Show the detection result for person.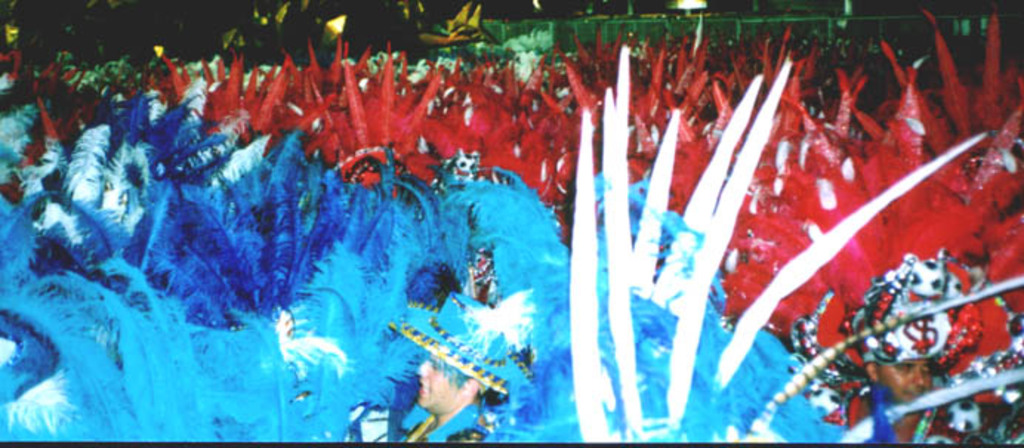
locate(417, 359, 494, 447).
